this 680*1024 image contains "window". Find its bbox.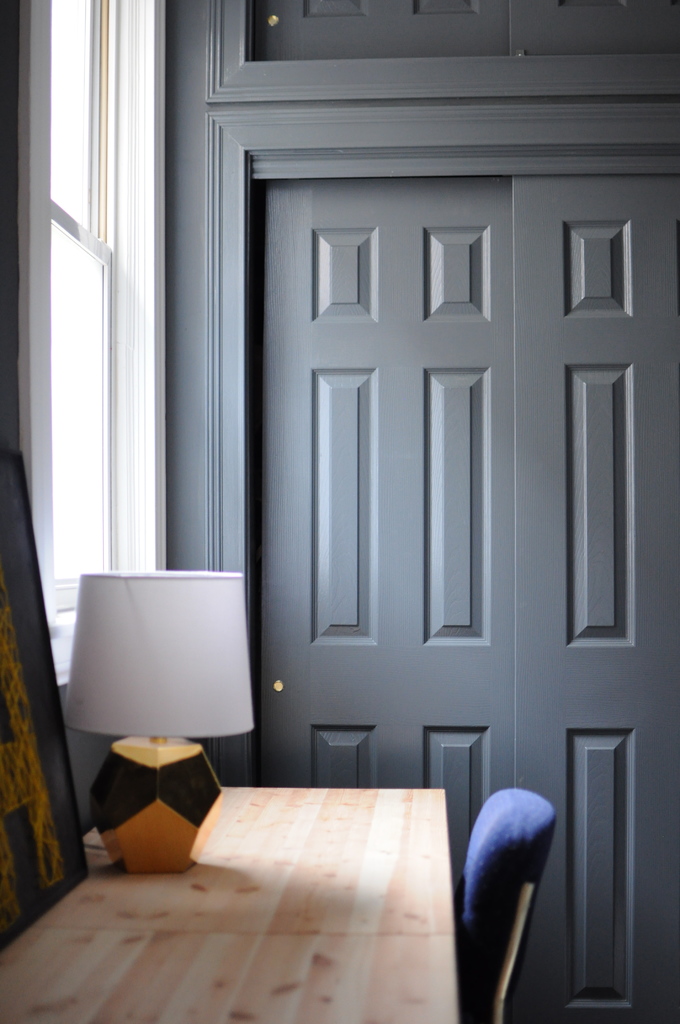
{"x1": 14, "y1": 0, "x2": 175, "y2": 685}.
